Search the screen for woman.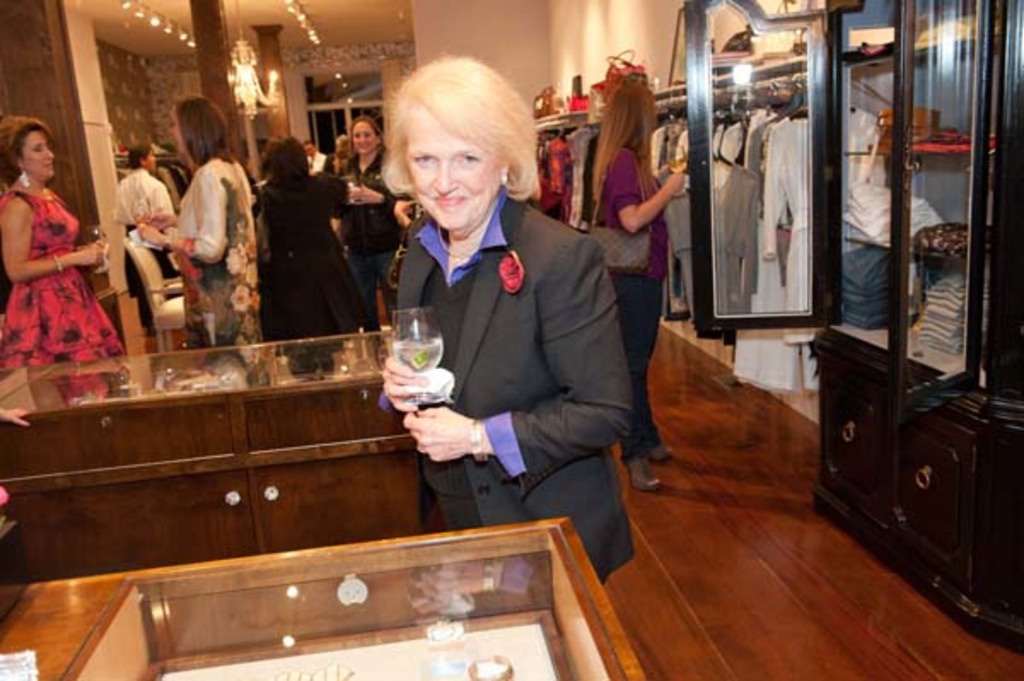
Found at box(370, 67, 633, 560).
